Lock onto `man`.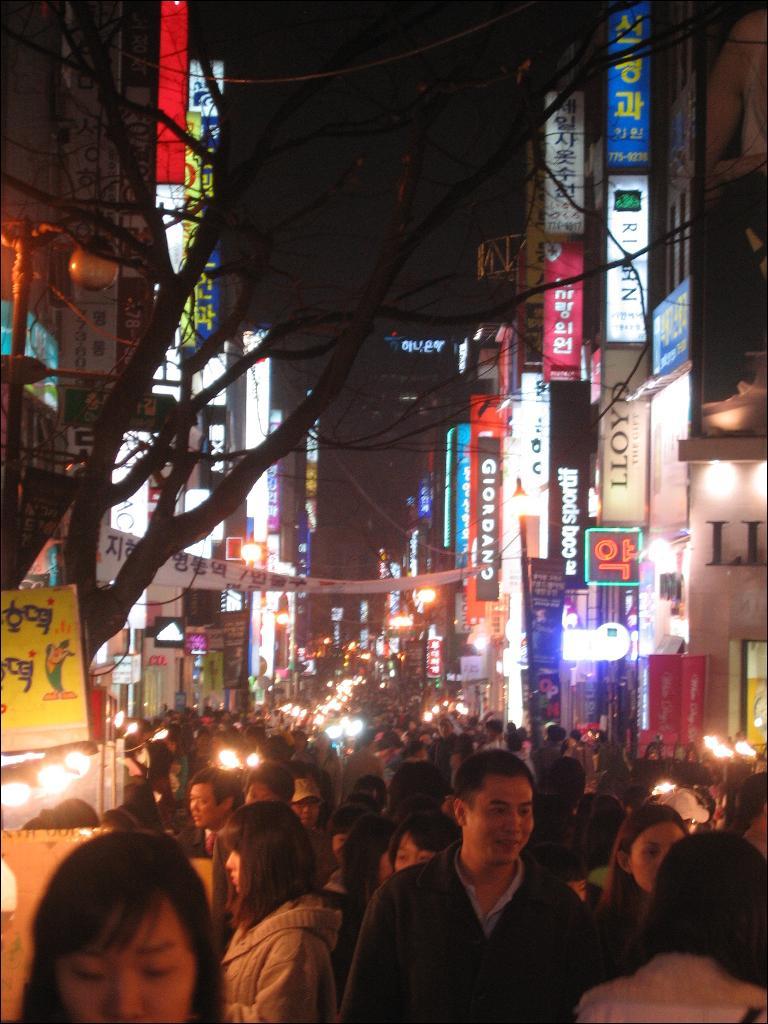
Locked: x1=340 y1=750 x2=595 y2=1023.
